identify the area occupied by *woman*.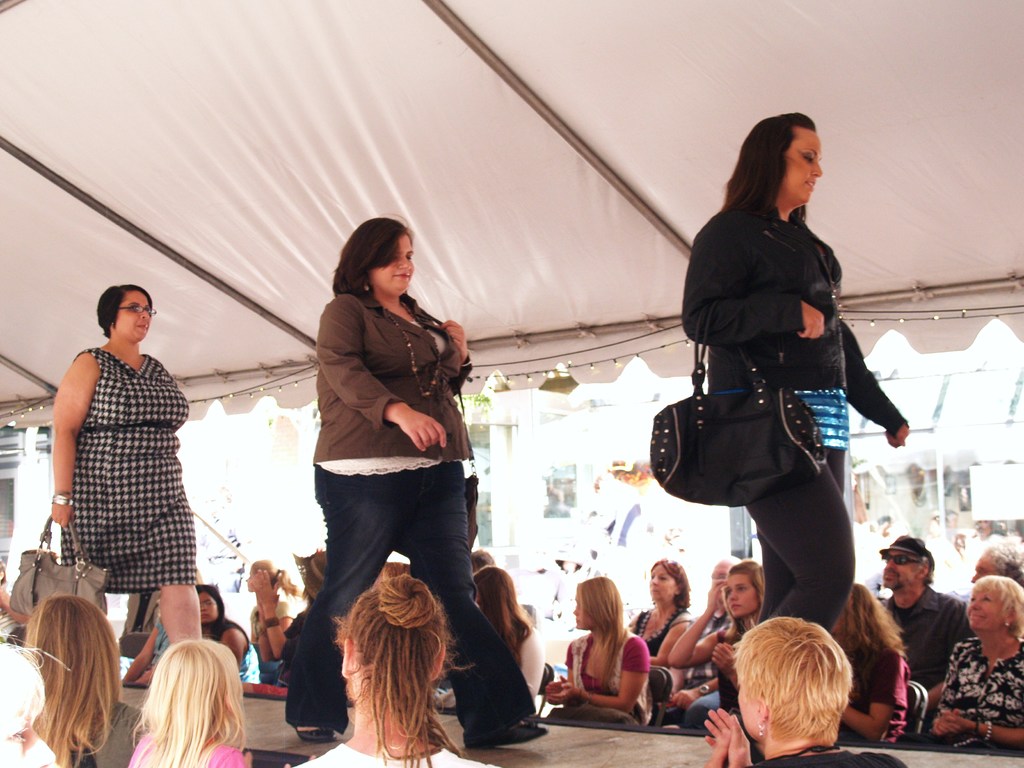
Area: [x1=246, y1=557, x2=299, y2=662].
